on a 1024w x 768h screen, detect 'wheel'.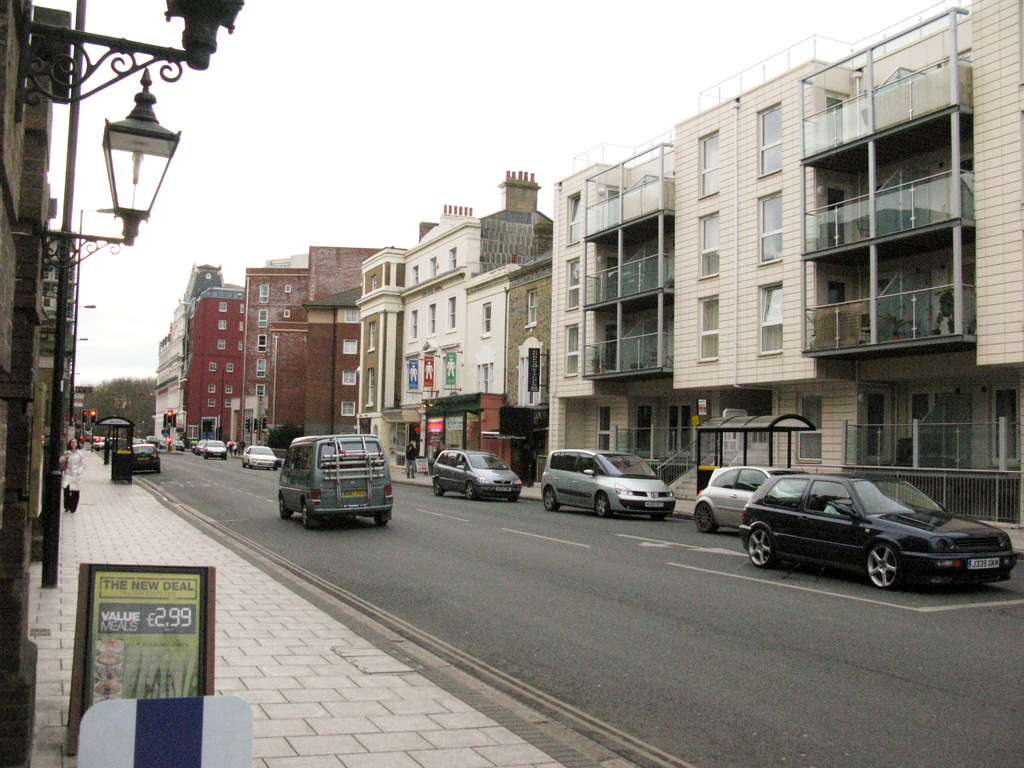
{"x1": 250, "y1": 463, "x2": 253, "y2": 470}.
